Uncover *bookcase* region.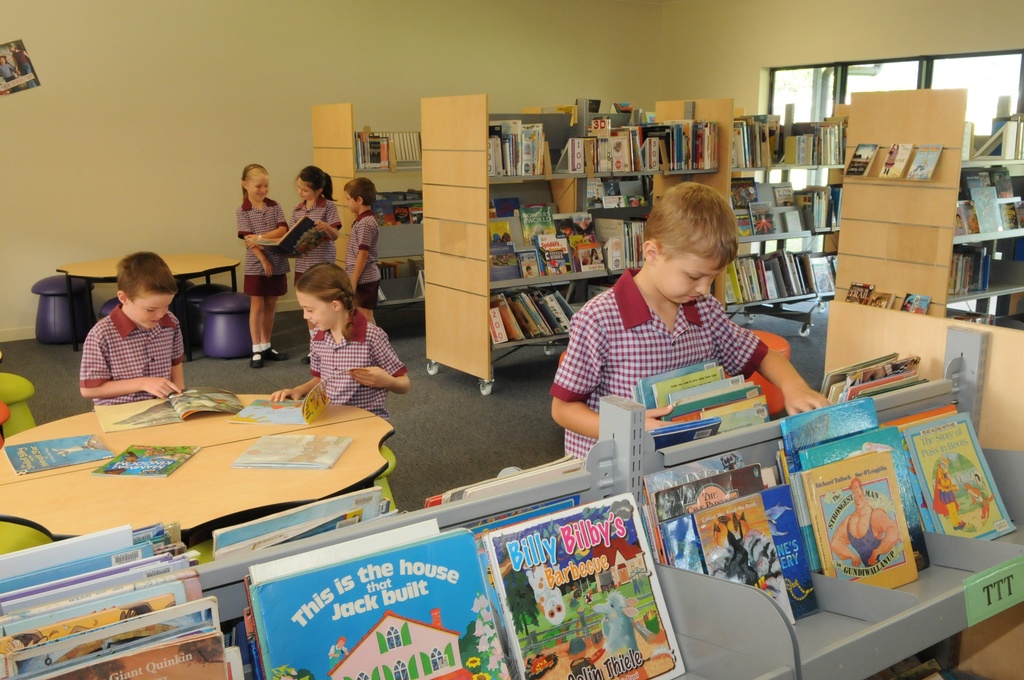
Uncovered: (416,95,733,395).
